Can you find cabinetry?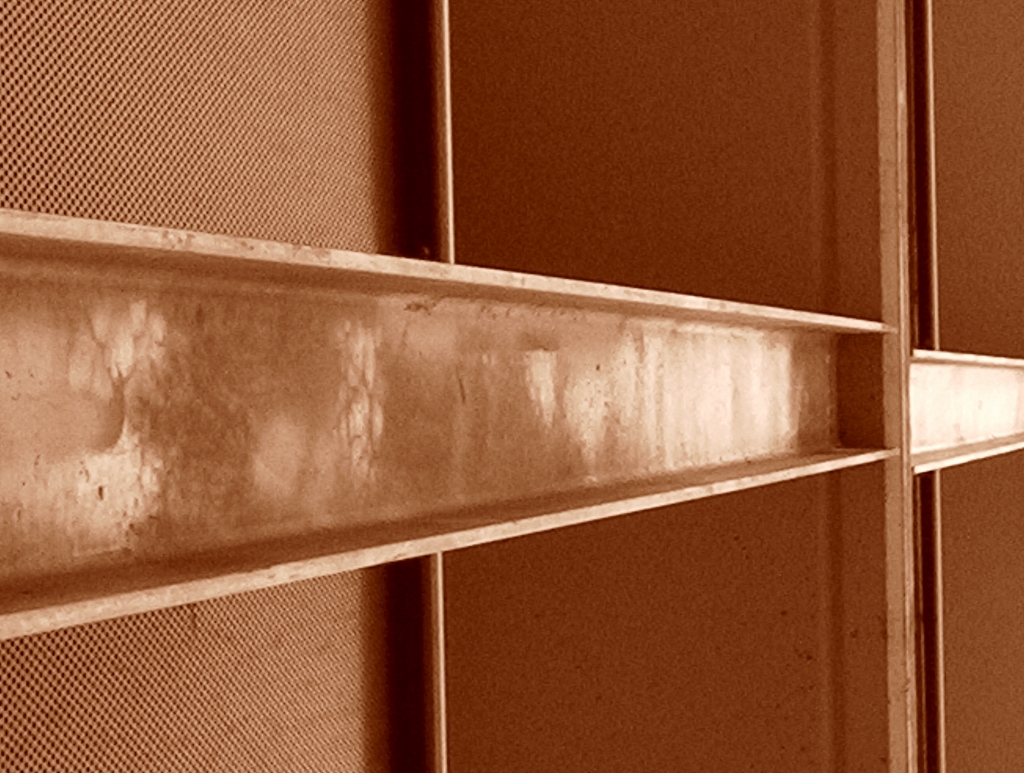
Yes, bounding box: bbox=(0, 0, 1023, 772).
